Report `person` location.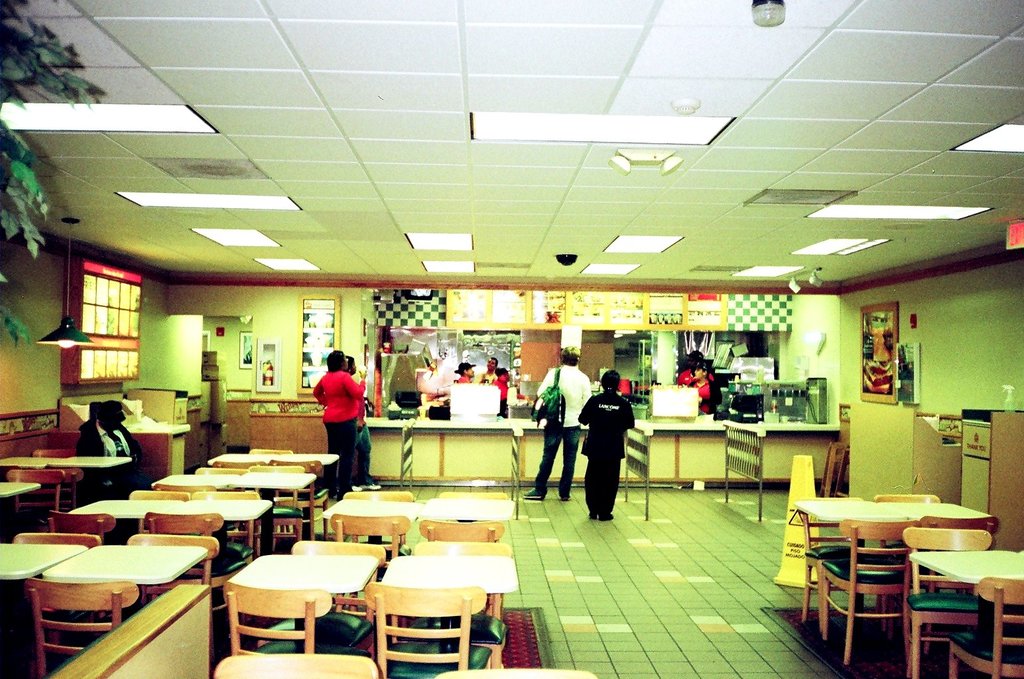
Report: l=576, t=369, r=634, b=521.
